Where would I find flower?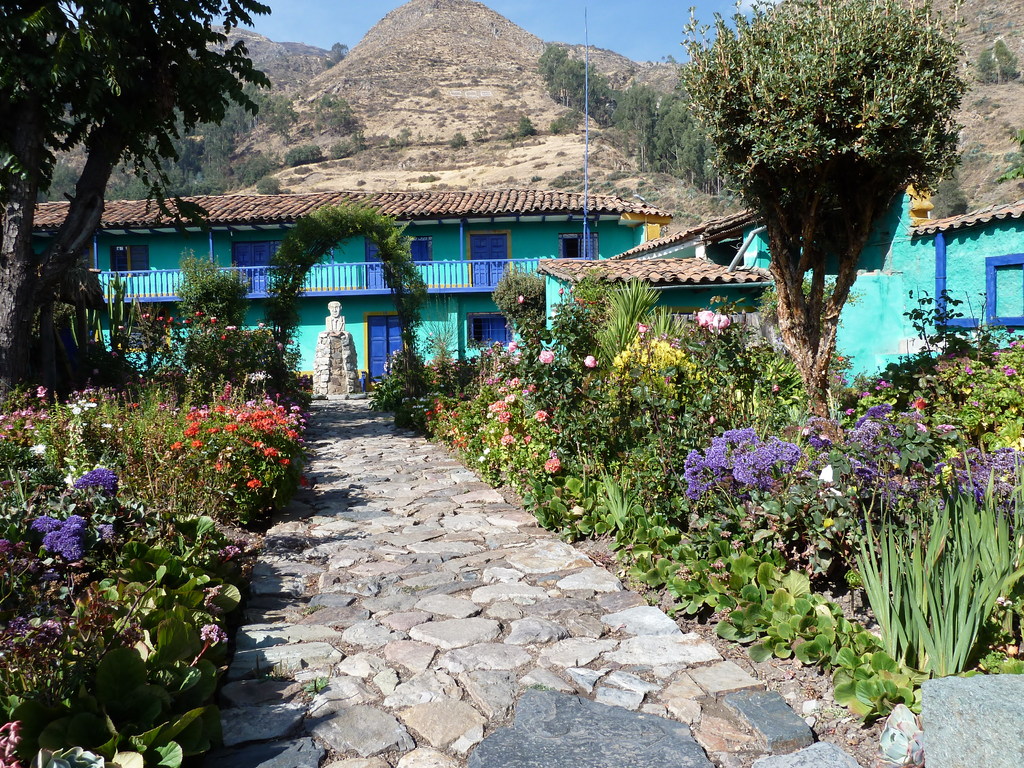
At x1=74, y1=465, x2=118, y2=494.
